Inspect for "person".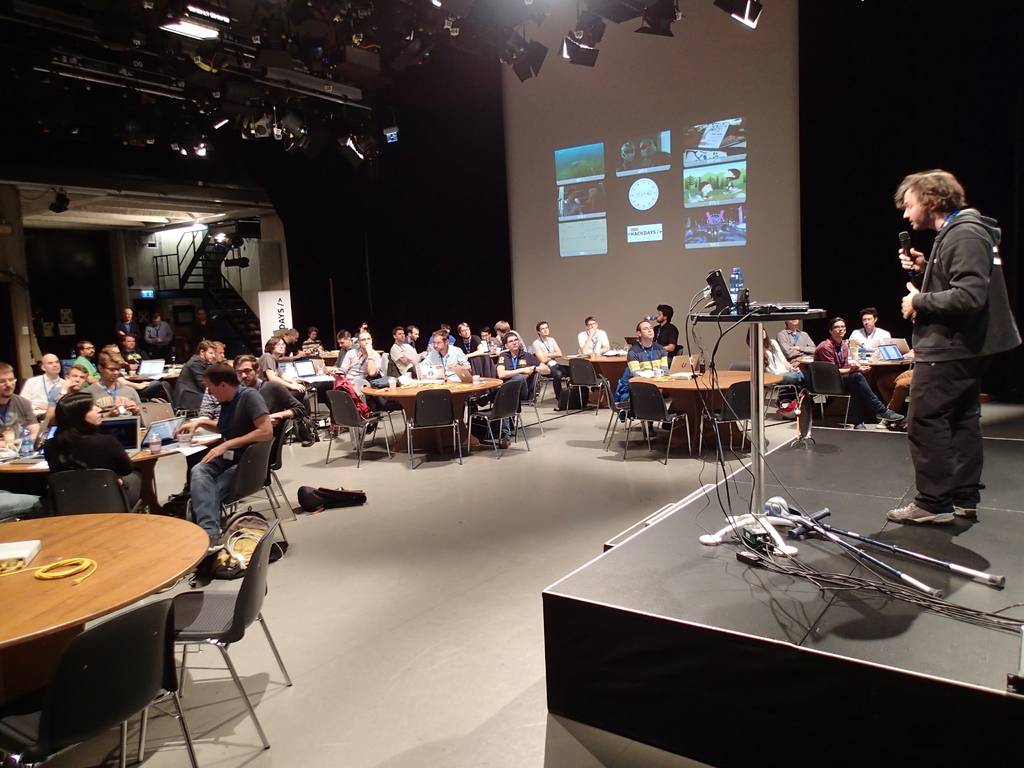
Inspection: 580, 188, 607, 212.
